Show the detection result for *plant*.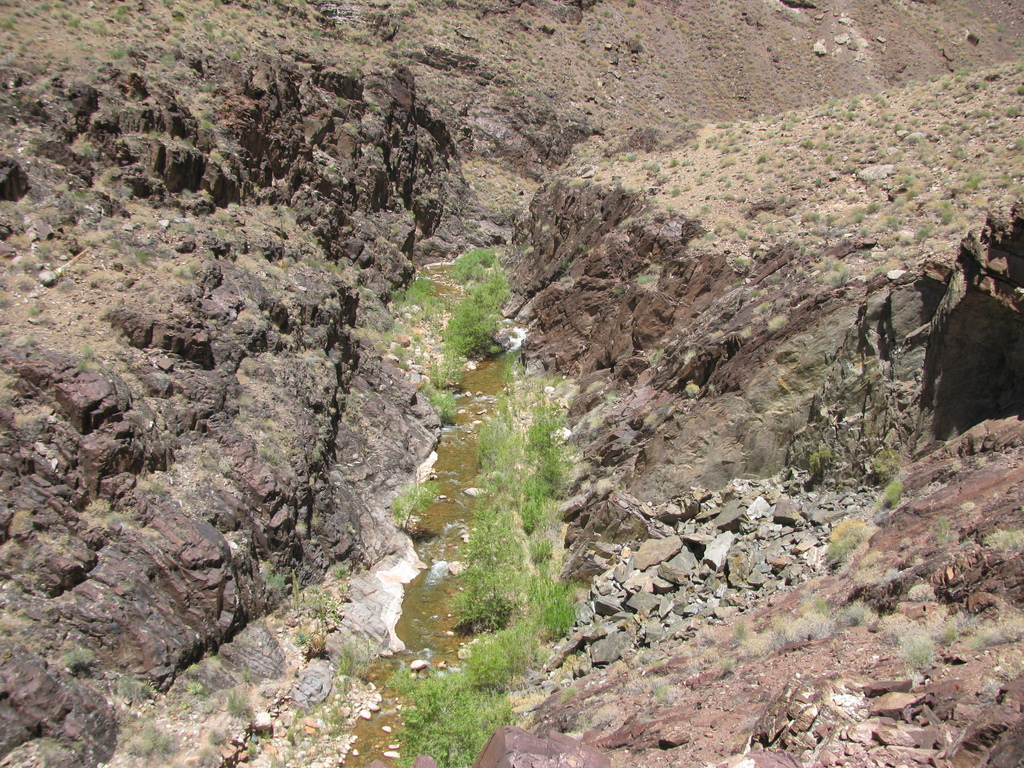
l=135, t=721, r=169, b=756.
